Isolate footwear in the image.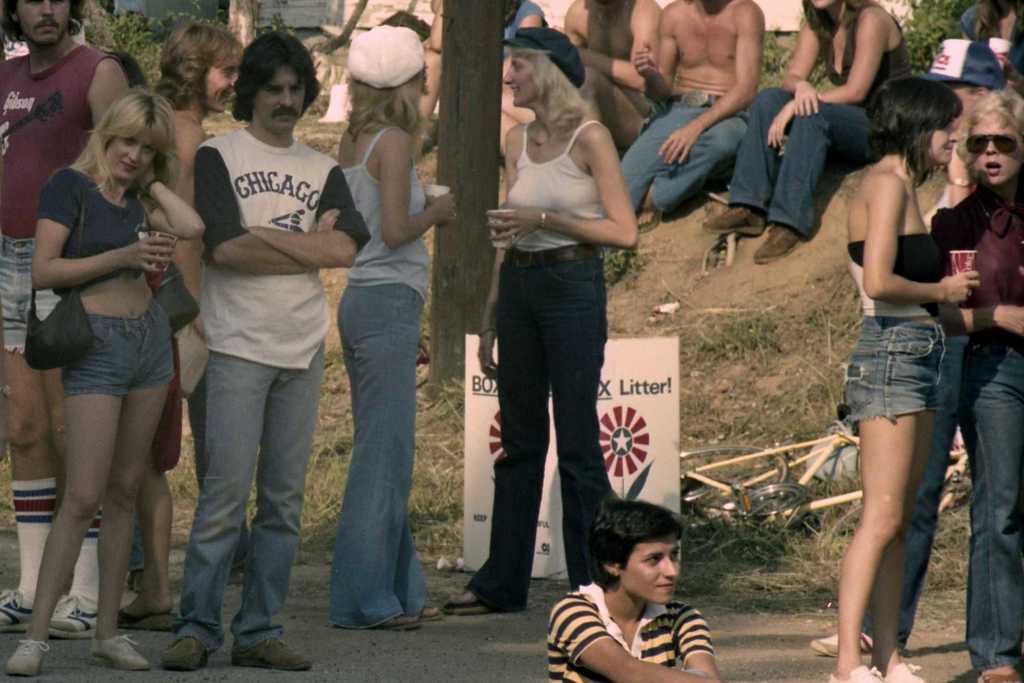
Isolated region: [756,222,805,259].
